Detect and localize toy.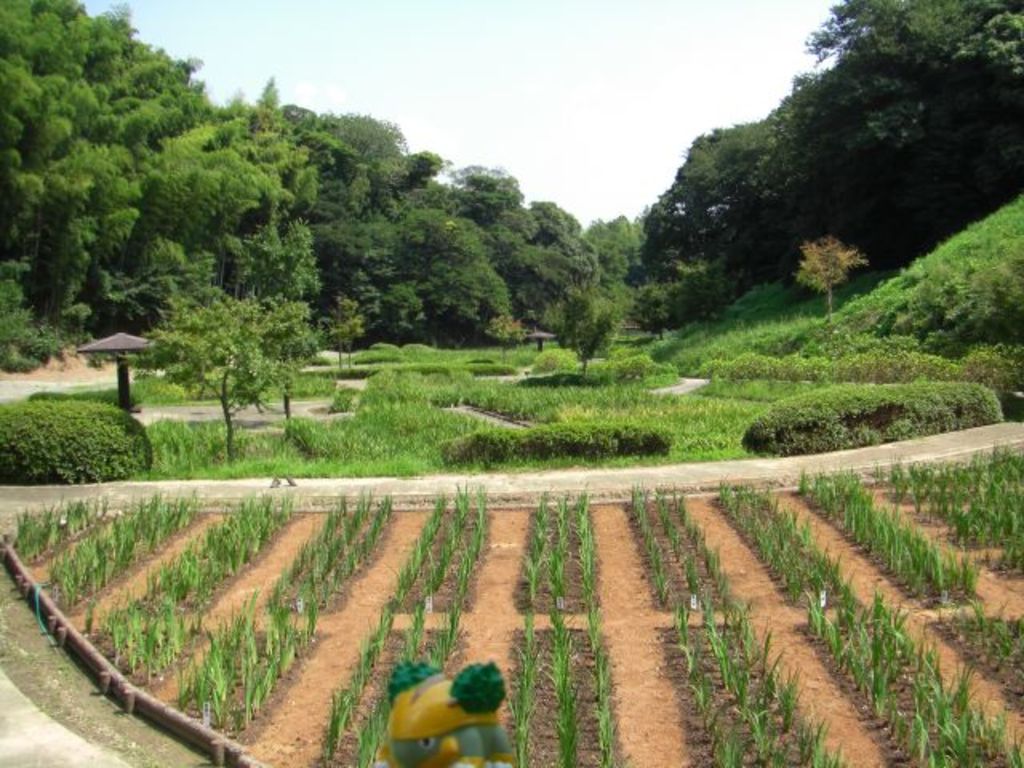
Localized at rect(362, 645, 555, 766).
